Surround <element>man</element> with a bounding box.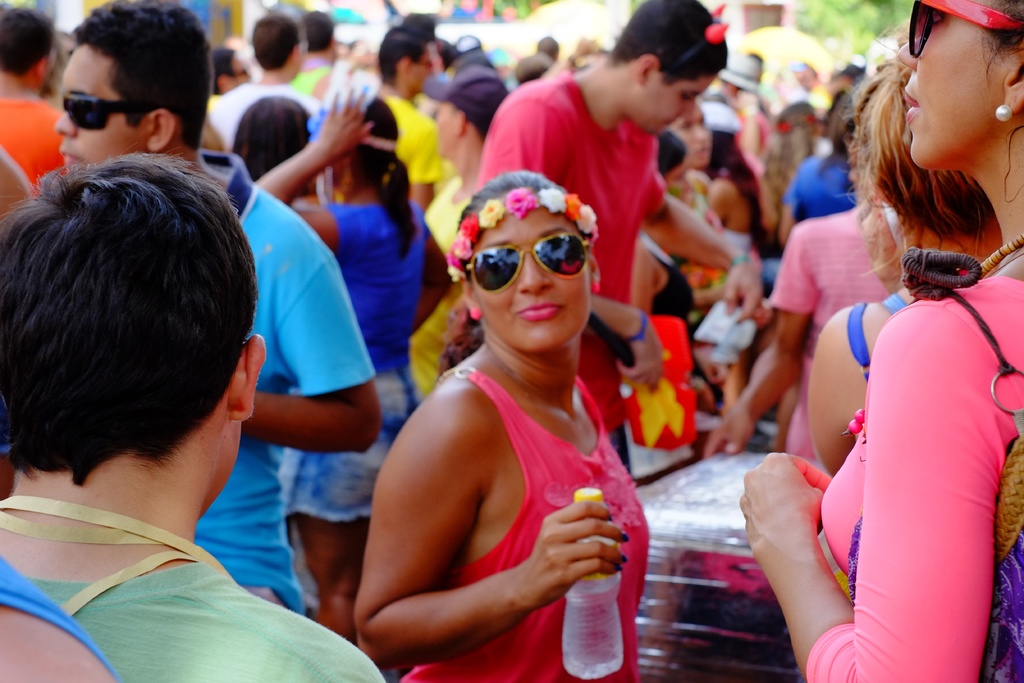
left=0, top=5, right=71, bottom=200.
